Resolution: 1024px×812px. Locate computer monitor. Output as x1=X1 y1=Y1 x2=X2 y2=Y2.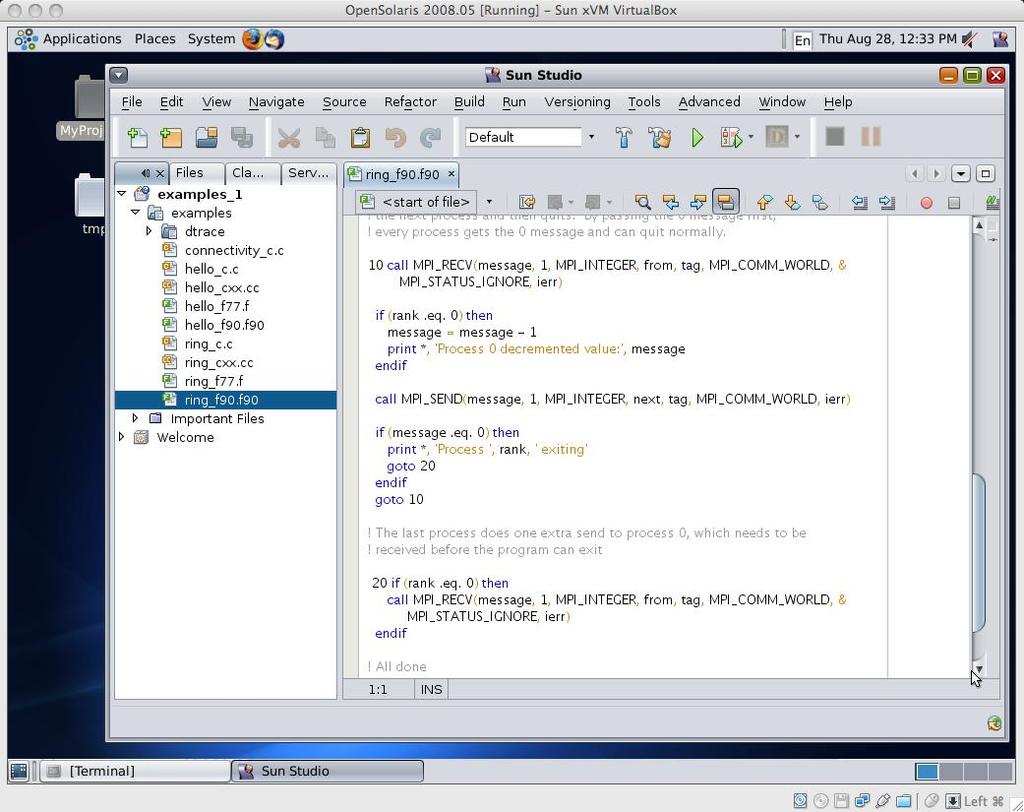
x1=9 y1=14 x2=938 y2=811.
